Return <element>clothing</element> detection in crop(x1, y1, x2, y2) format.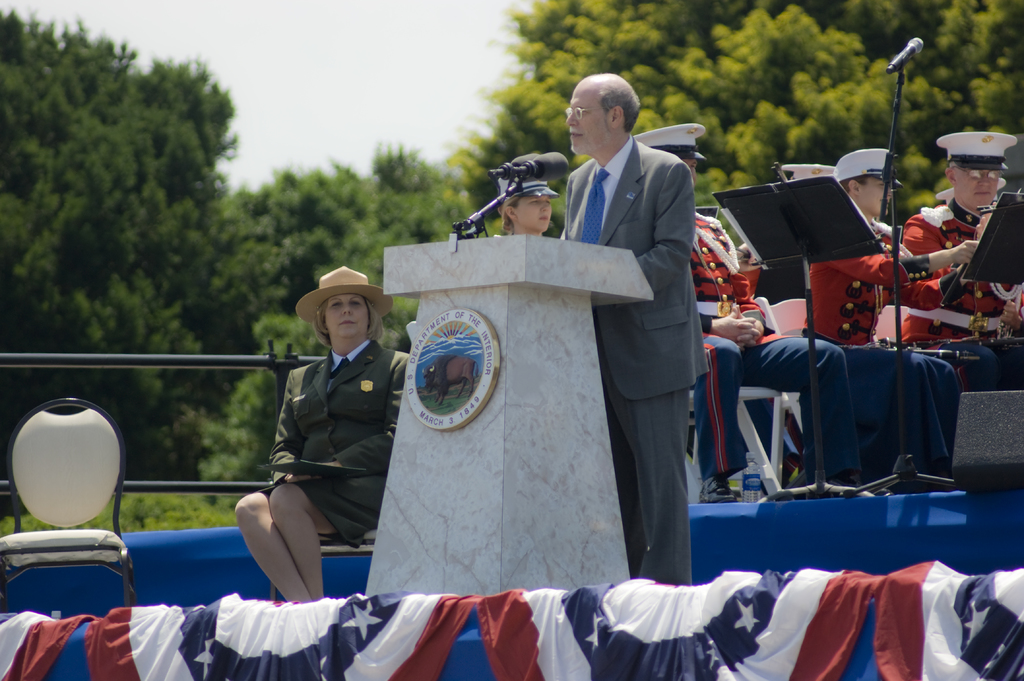
crop(696, 210, 865, 483).
